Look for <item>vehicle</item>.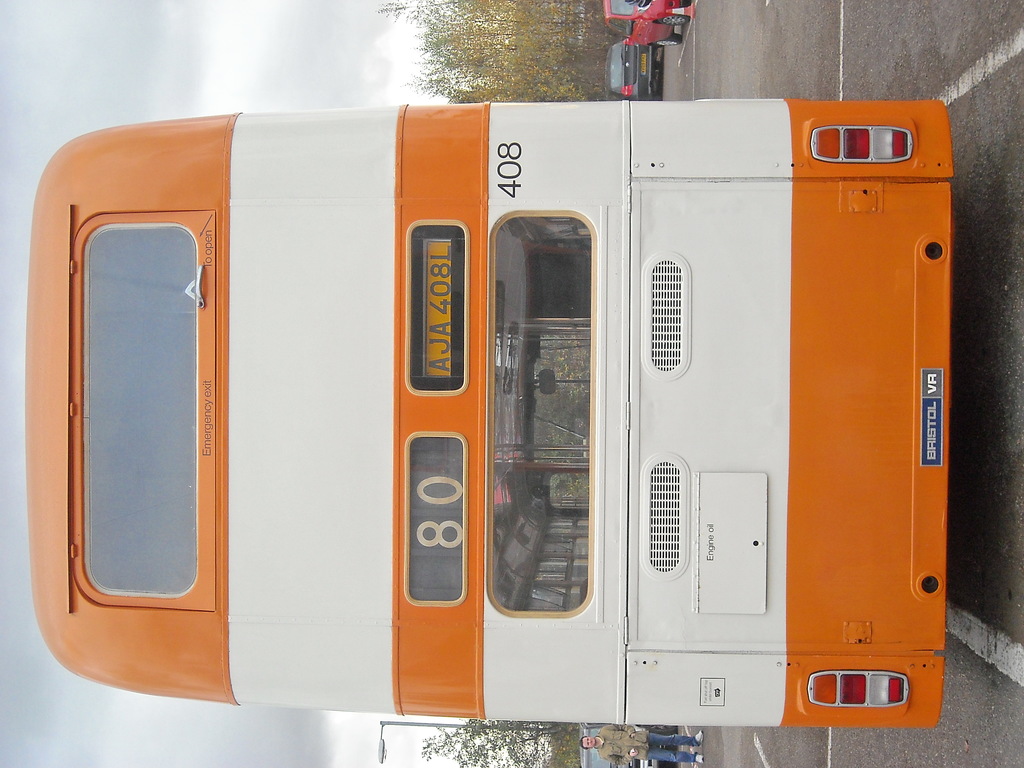
Found: {"left": 579, "top": 724, "right": 676, "bottom": 766}.
